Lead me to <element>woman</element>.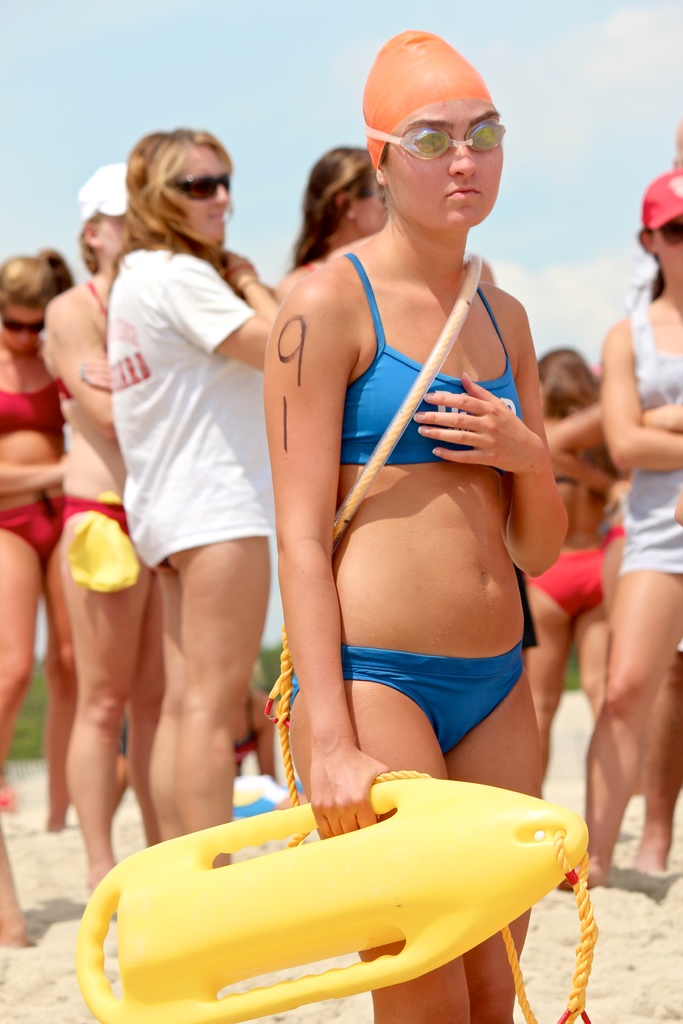
Lead to bbox=(239, 0, 566, 970).
